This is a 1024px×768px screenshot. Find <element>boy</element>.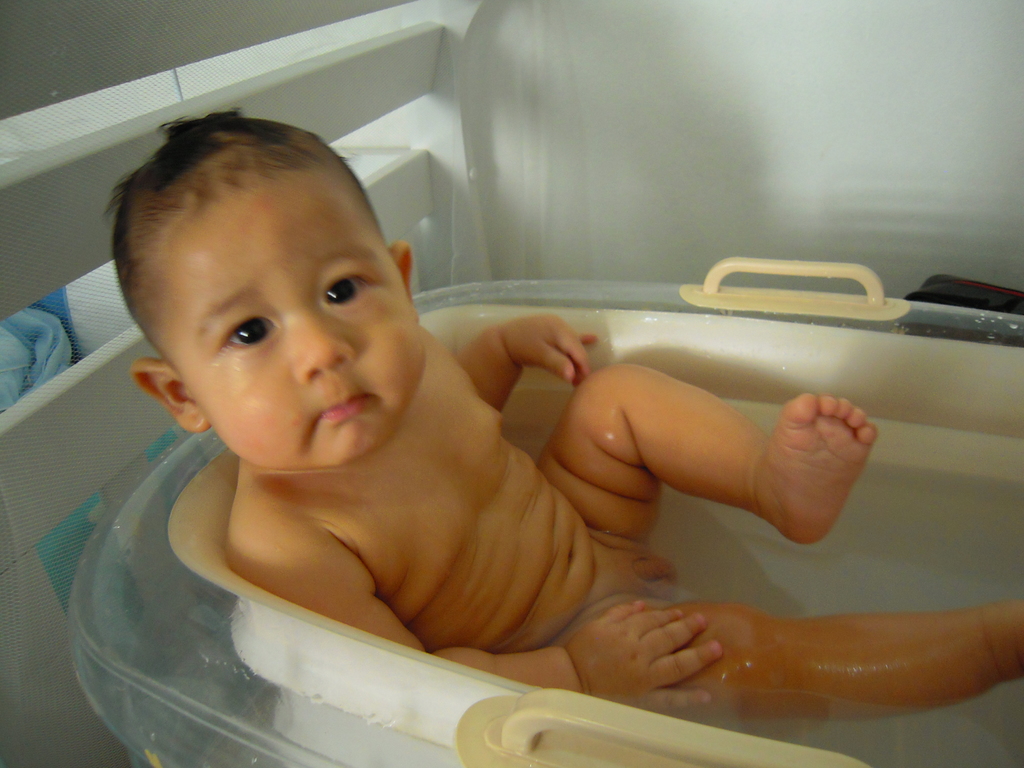
Bounding box: (100,106,1023,733).
